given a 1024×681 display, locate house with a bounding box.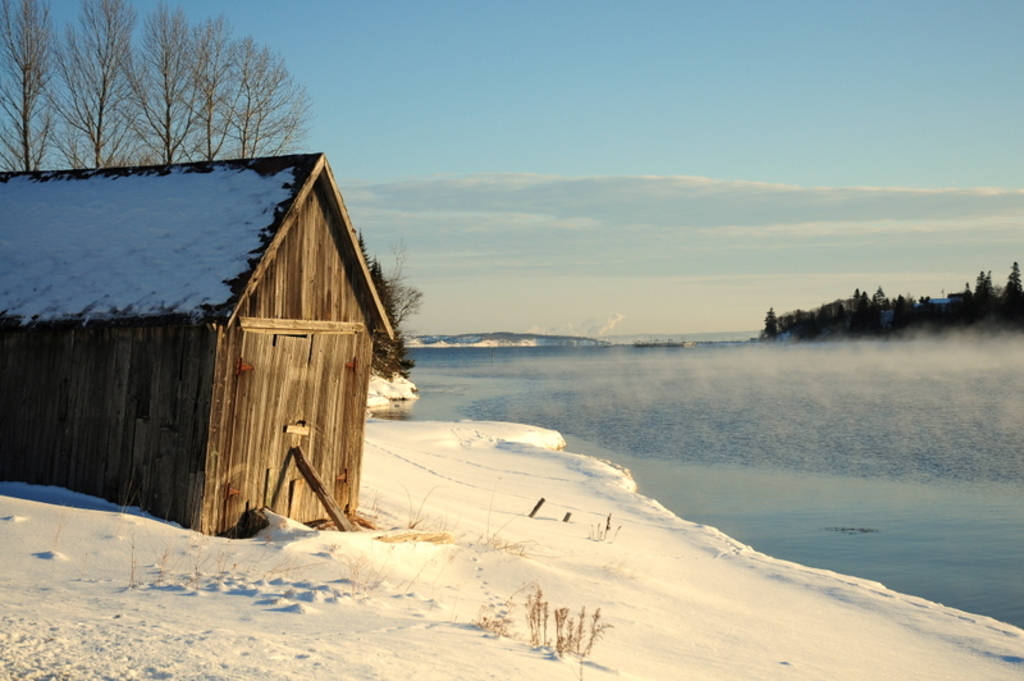
Located: {"left": 0, "top": 151, "right": 398, "bottom": 547}.
